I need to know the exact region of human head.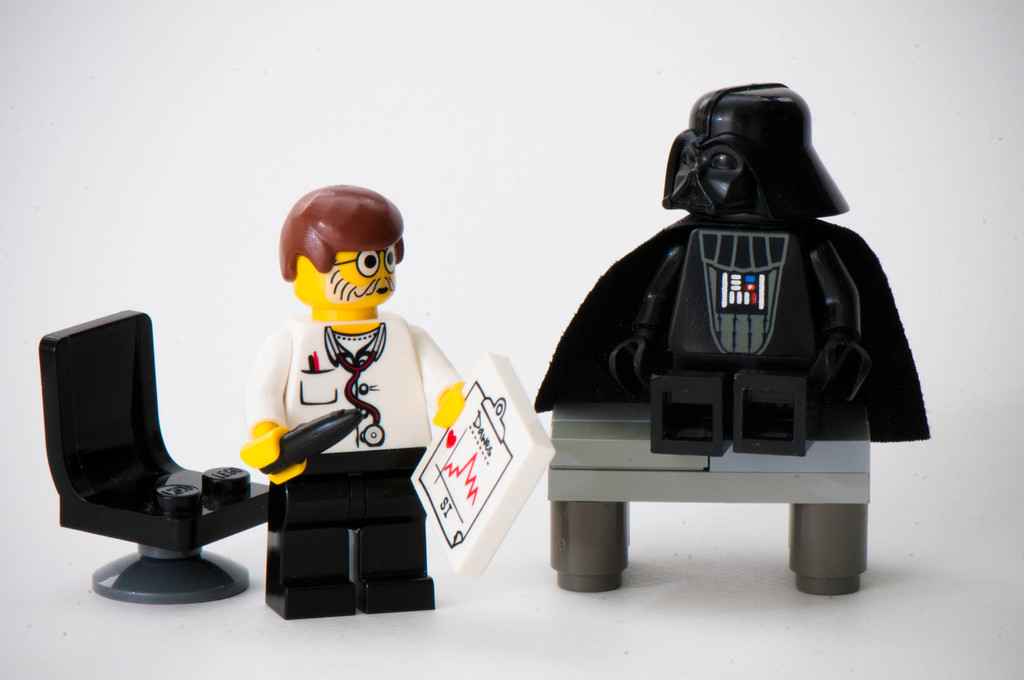
Region: pyautogui.locateOnScreen(278, 195, 416, 335).
